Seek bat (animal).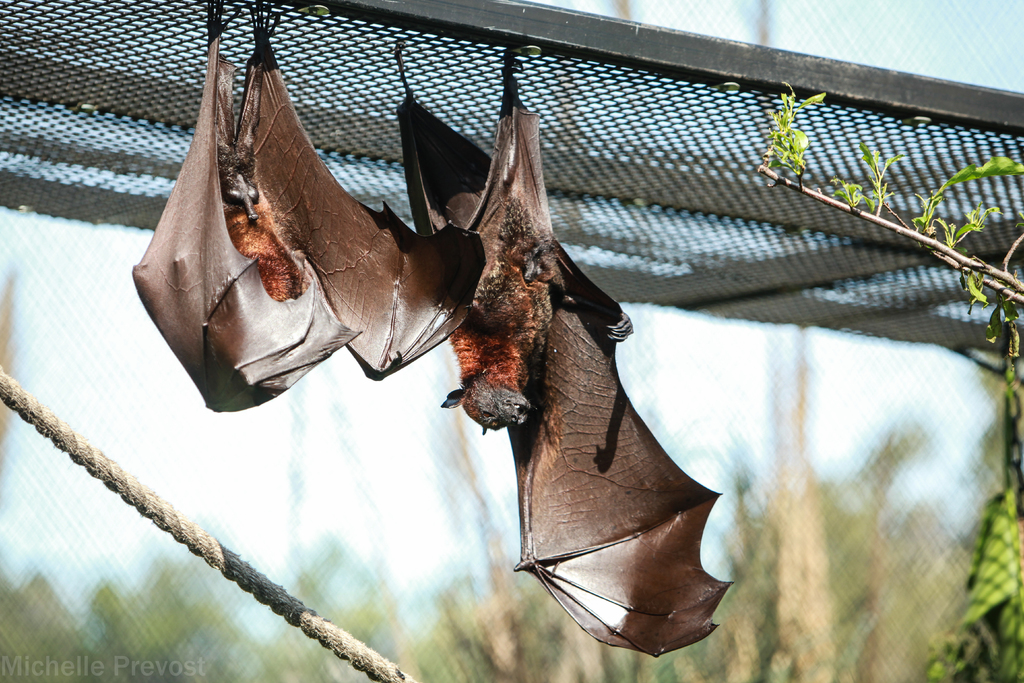
left=127, top=0, right=488, bottom=416.
